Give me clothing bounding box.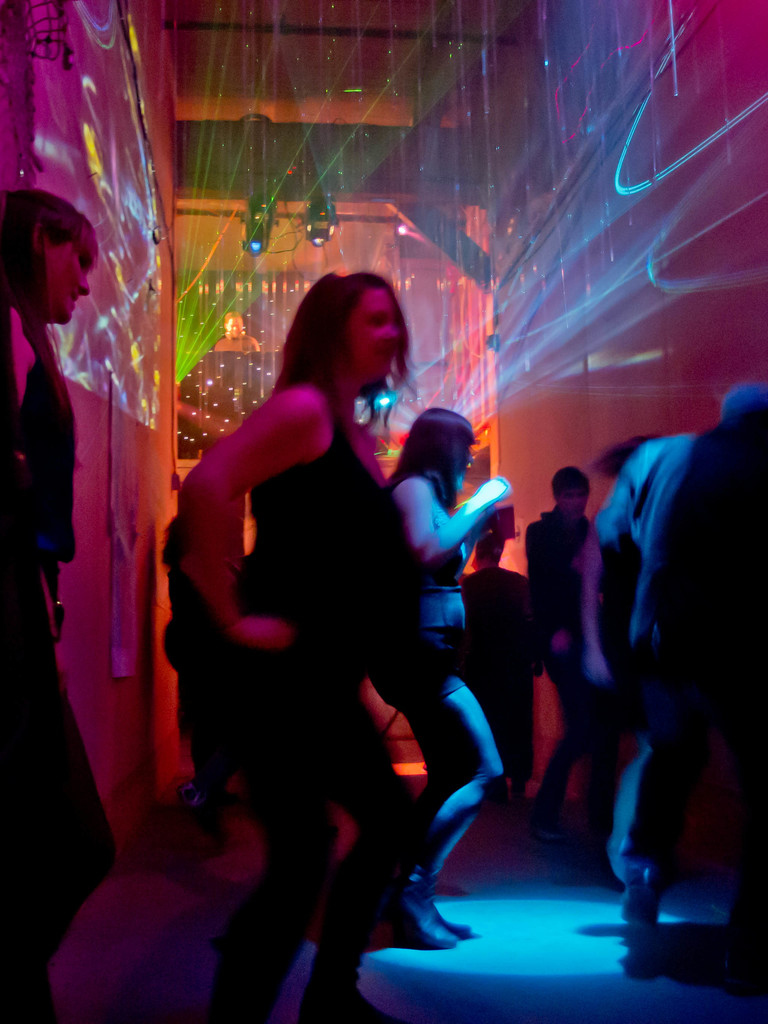
[left=520, top=505, right=590, bottom=730].
